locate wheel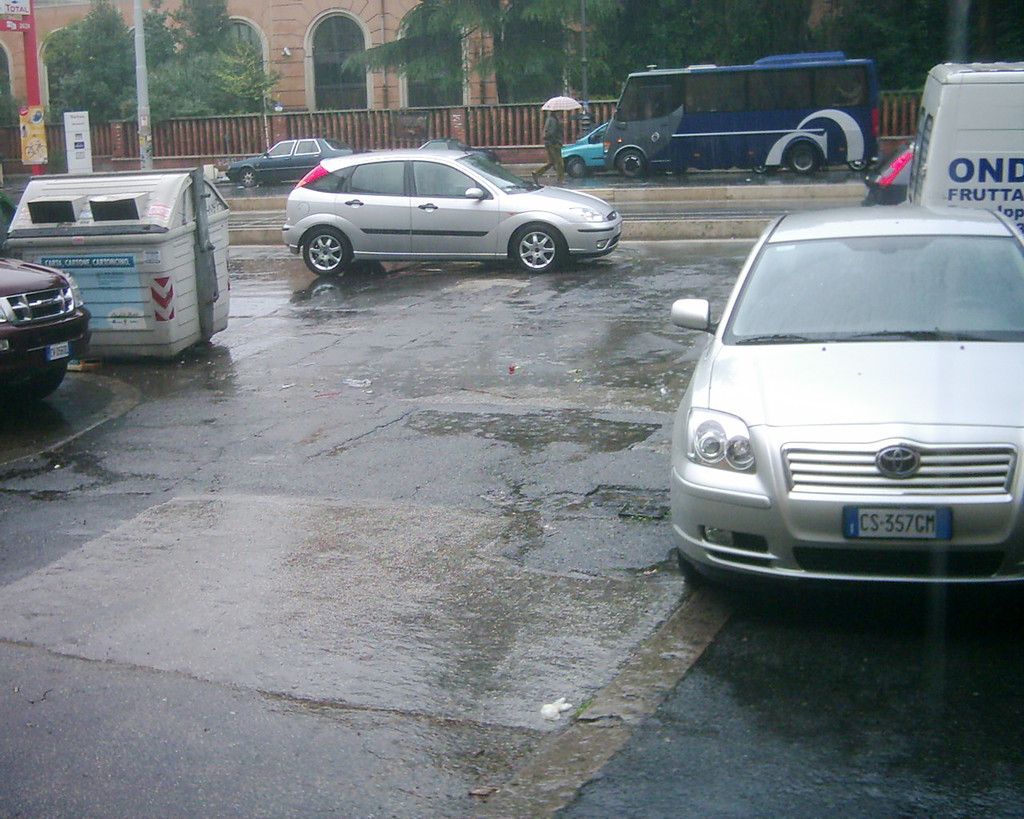
detection(302, 222, 350, 280)
